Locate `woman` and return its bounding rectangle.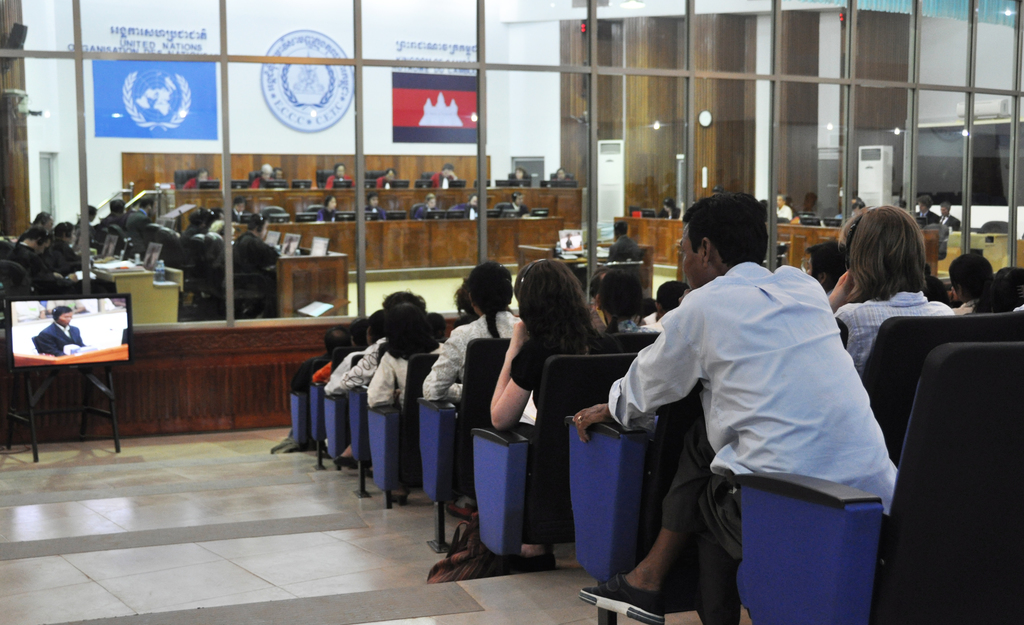
479,262,608,574.
